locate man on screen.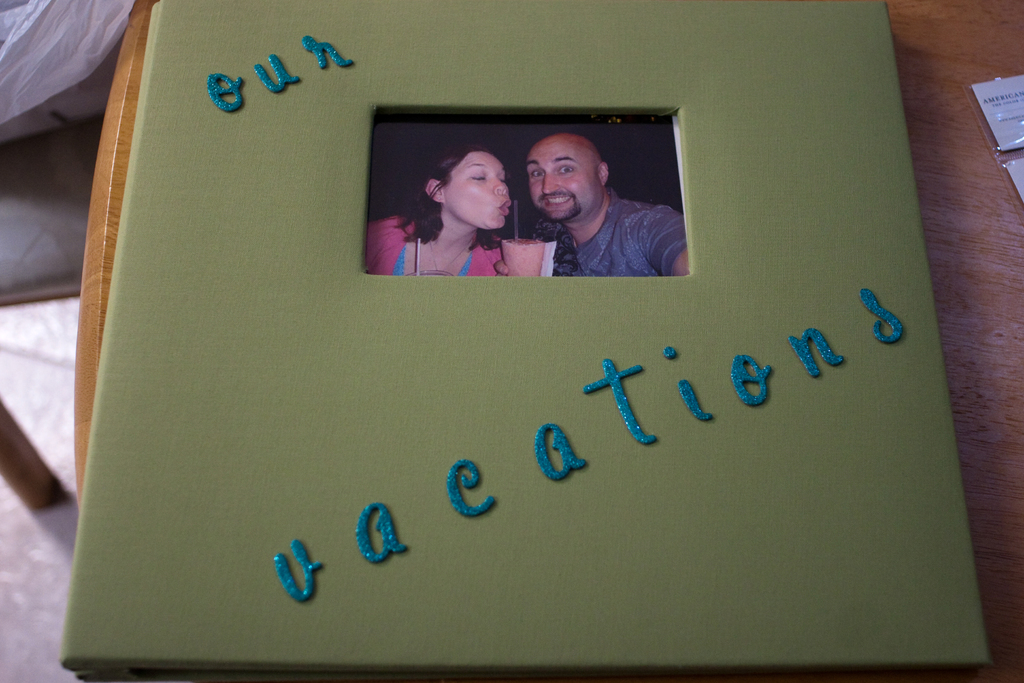
On screen at <region>520, 129, 691, 277</region>.
